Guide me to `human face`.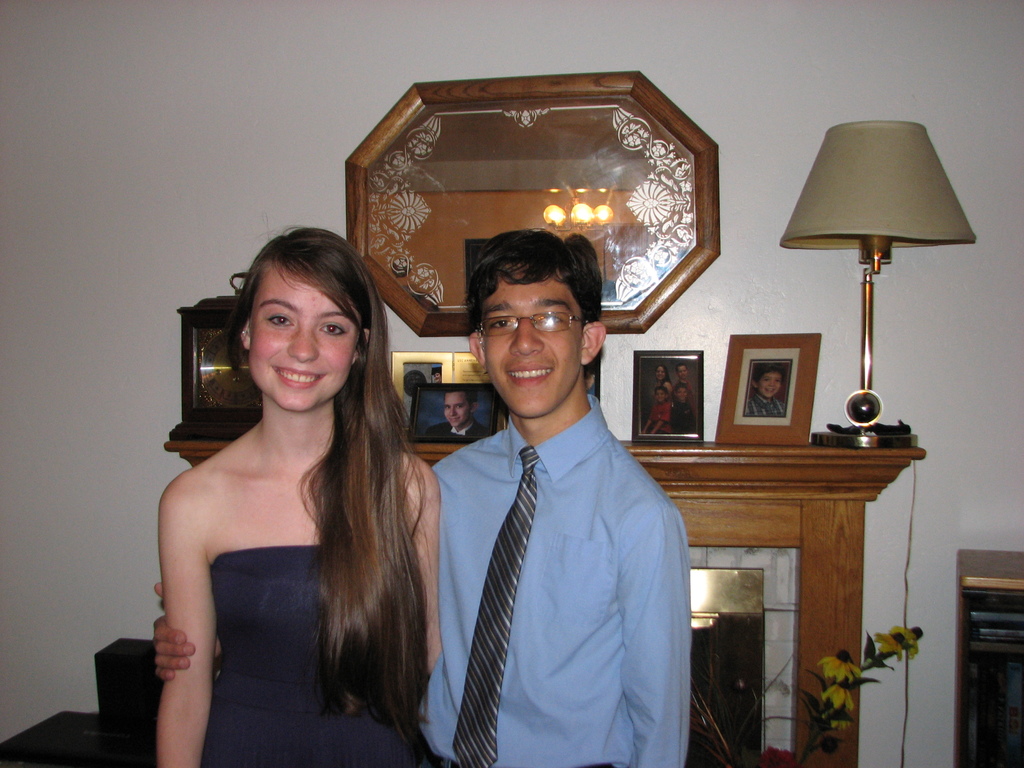
Guidance: Rect(483, 274, 583, 415).
